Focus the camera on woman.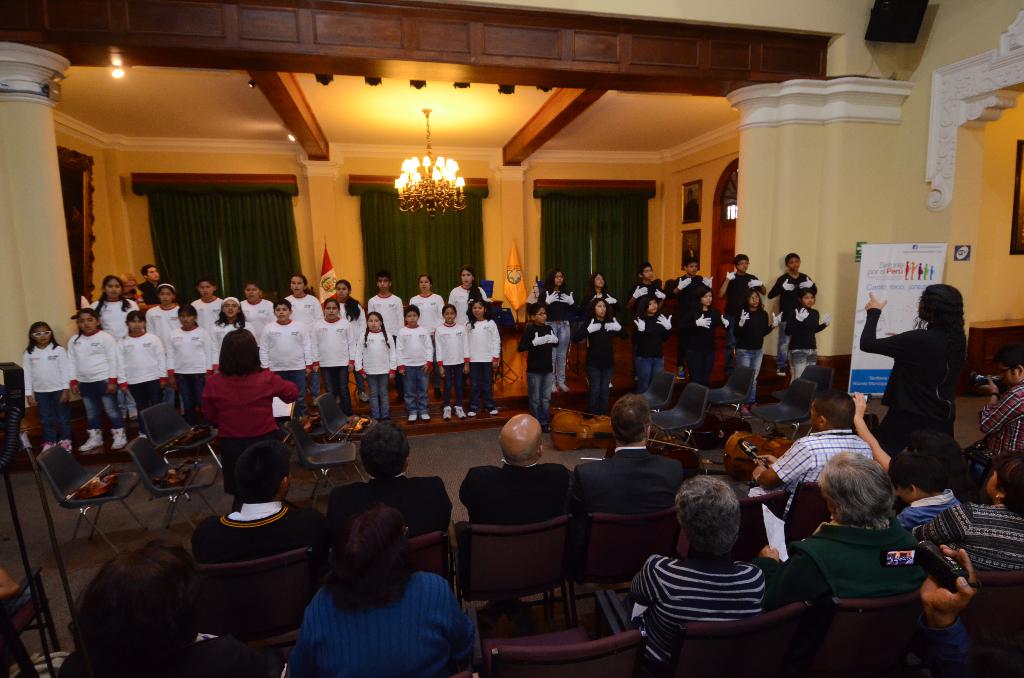
Focus region: 860,270,967,484.
